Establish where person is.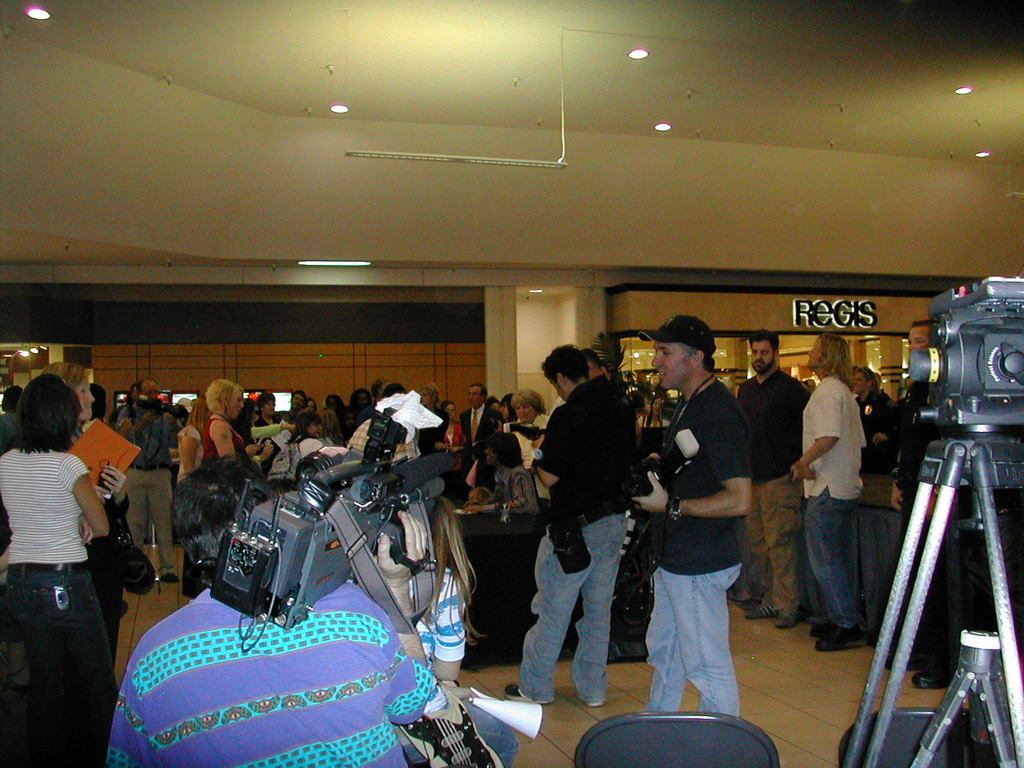
Established at 579,345,633,403.
